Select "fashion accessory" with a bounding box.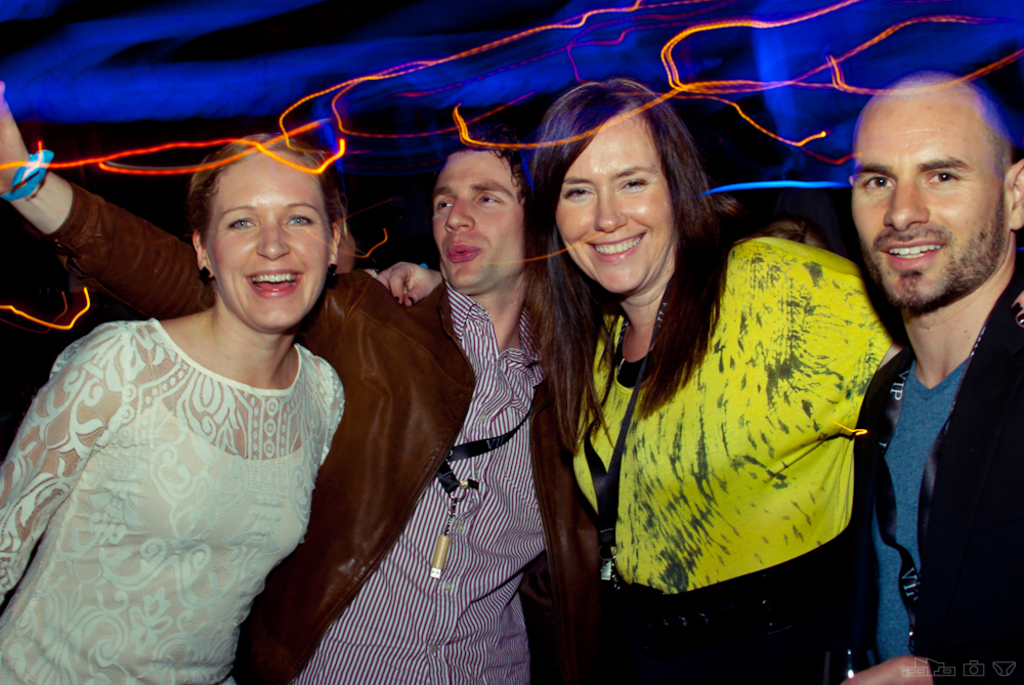
box(397, 300, 401, 303).
